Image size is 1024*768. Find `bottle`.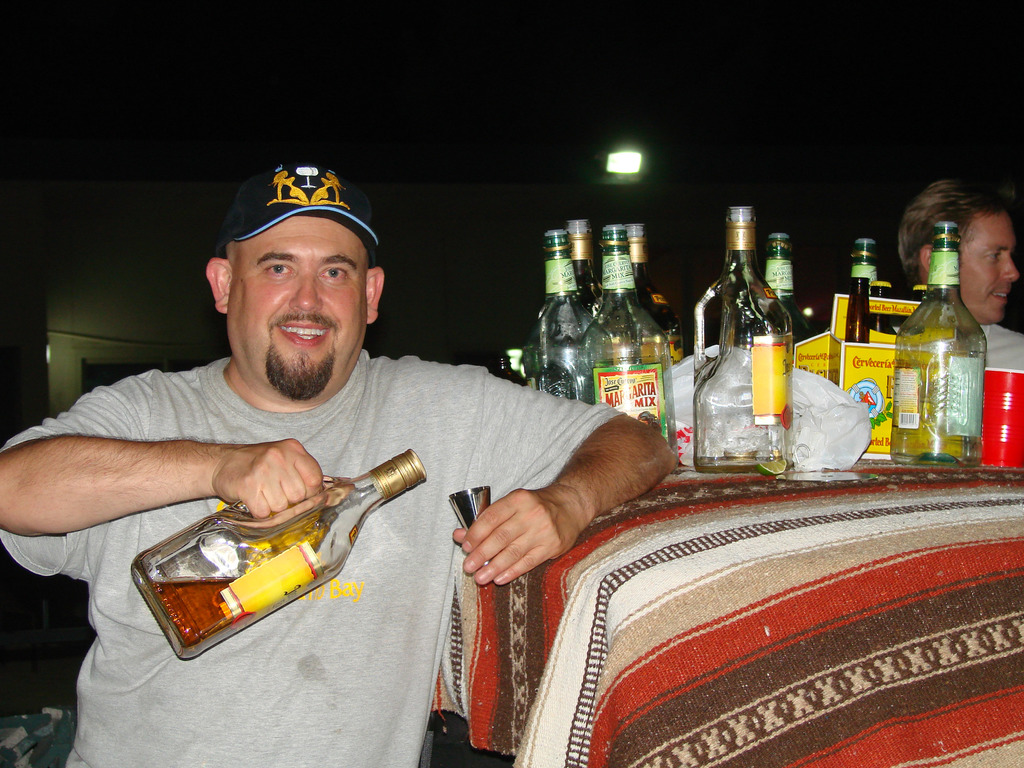
860 278 908 343.
